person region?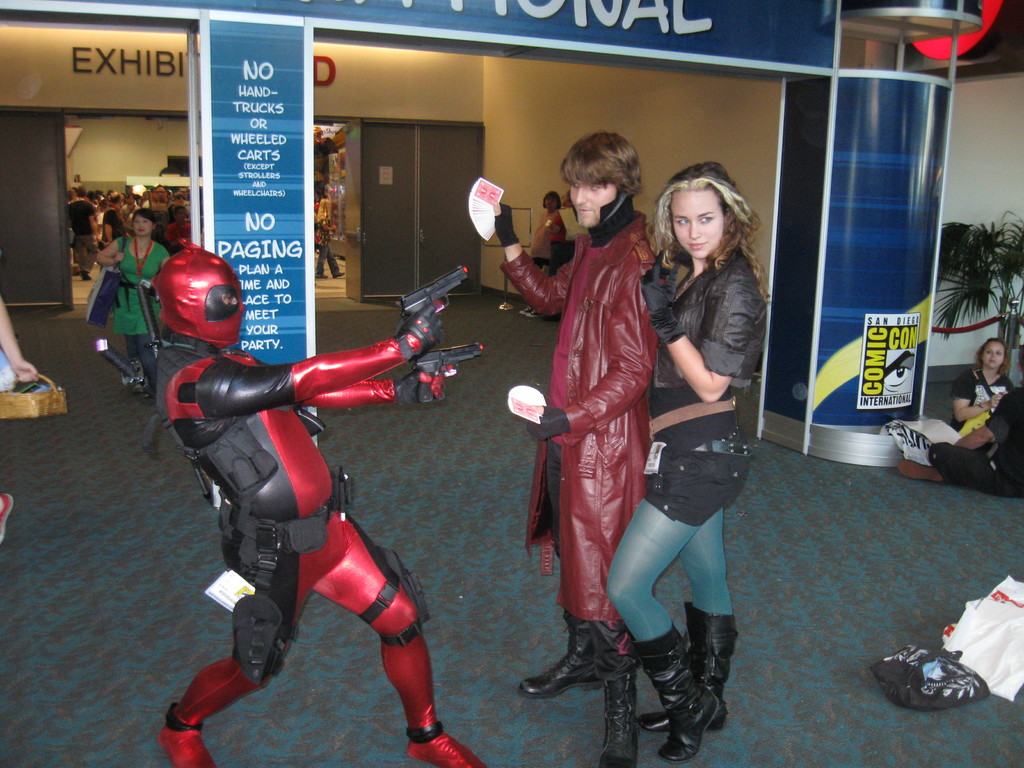
detection(945, 335, 1005, 425)
